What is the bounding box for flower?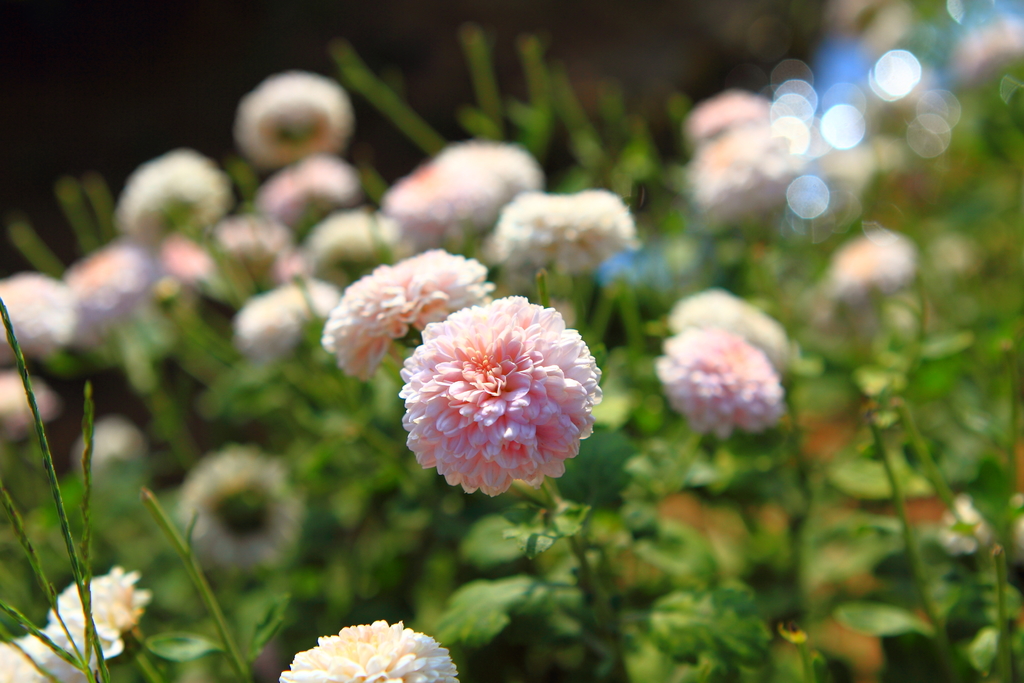
l=653, t=325, r=780, b=439.
